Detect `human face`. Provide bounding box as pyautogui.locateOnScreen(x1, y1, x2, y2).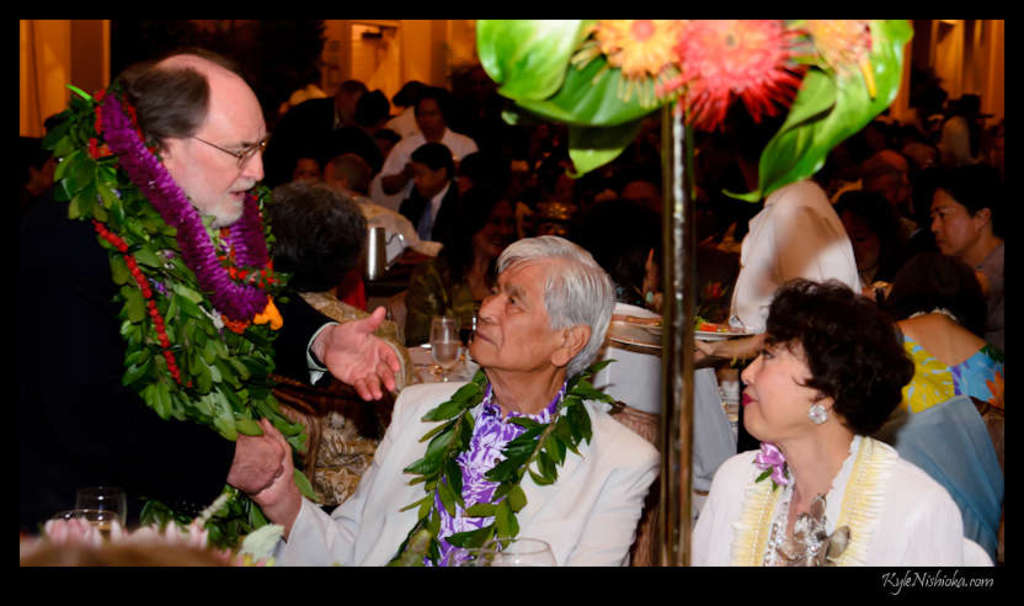
pyautogui.locateOnScreen(468, 257, 562, 373).
